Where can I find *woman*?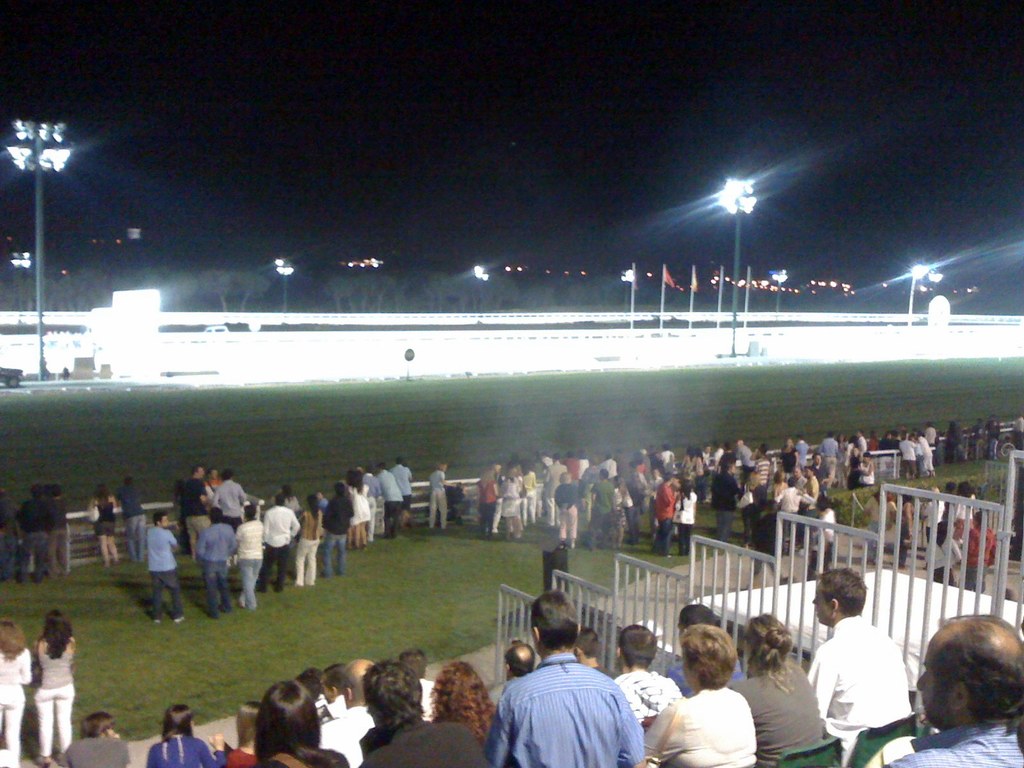
You can find it at [left=293, top=497, right=329, bottom=586].
